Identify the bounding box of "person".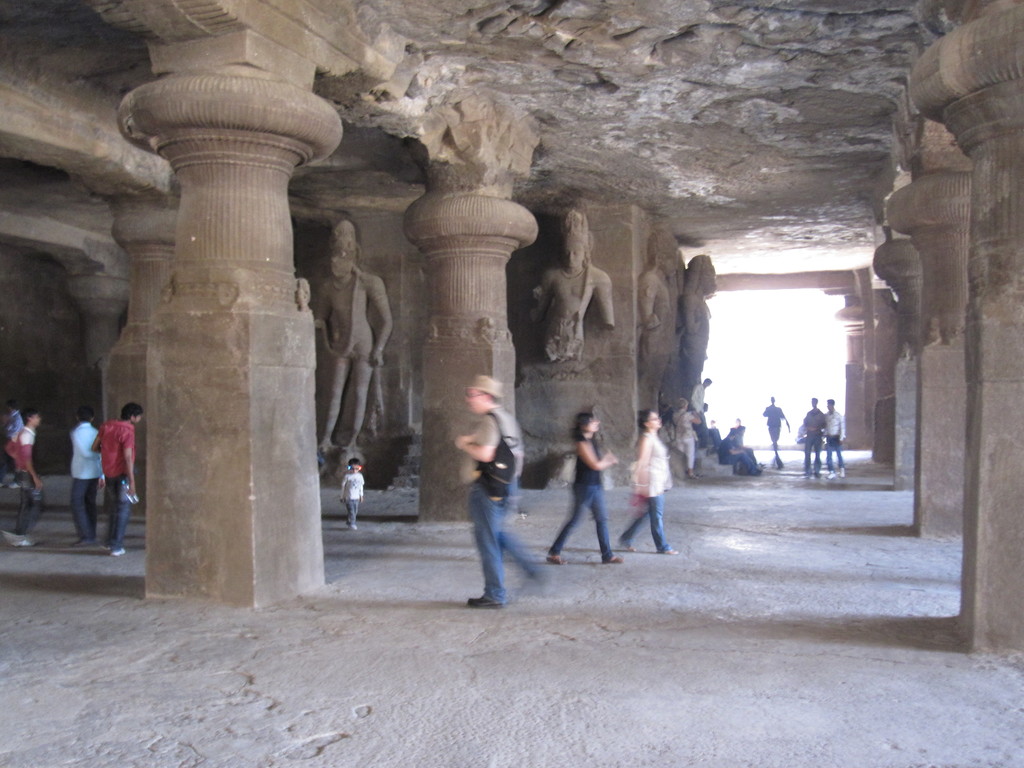
box(820, 401, 845, 477).
